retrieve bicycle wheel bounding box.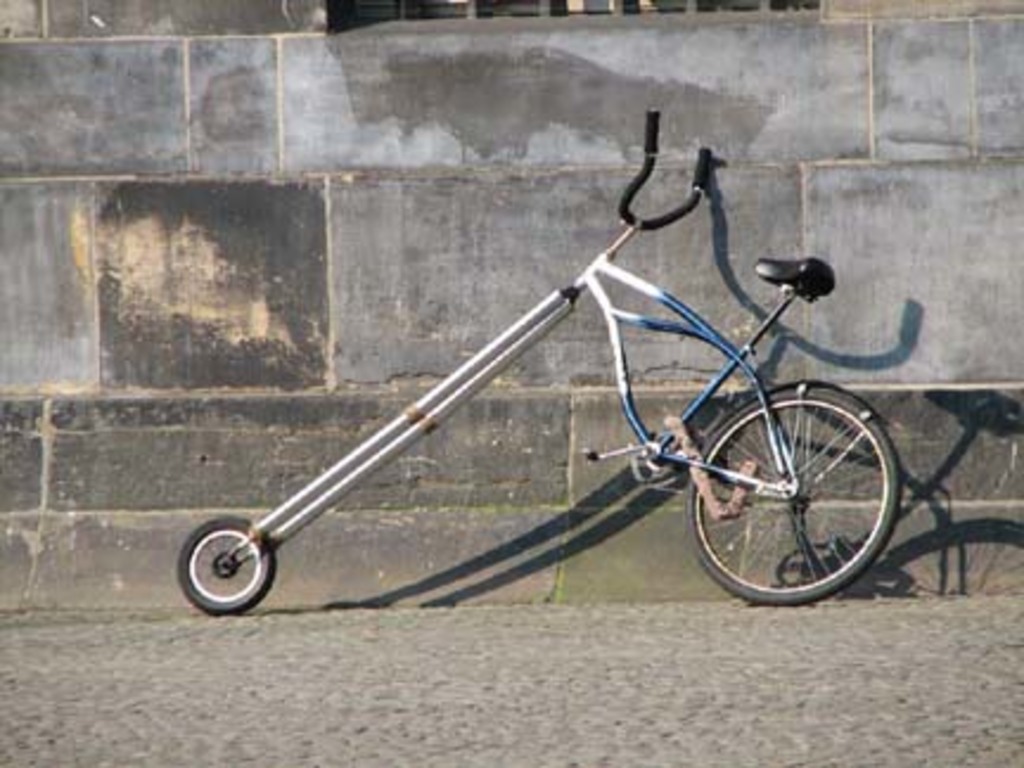
Bounding box: (x1=683, y1=382, x2=903, y2=604).
